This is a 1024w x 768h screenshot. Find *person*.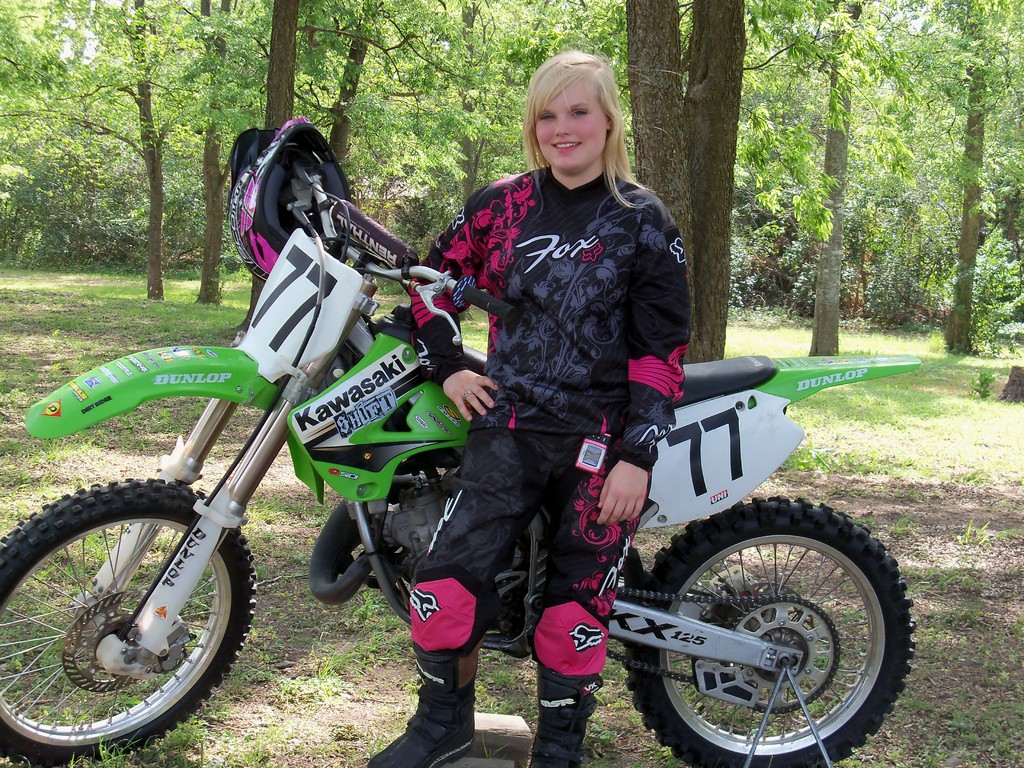
Bounding box: rect(364, 49, 686, 767).
